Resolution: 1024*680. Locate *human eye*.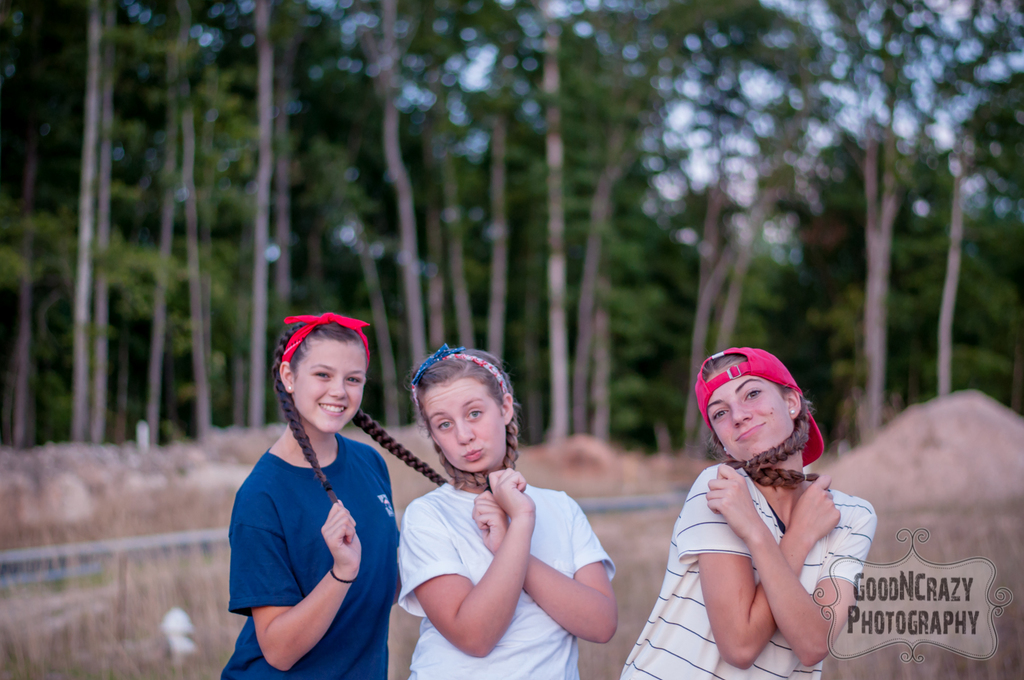
box=[344, 376, 362, 384].
